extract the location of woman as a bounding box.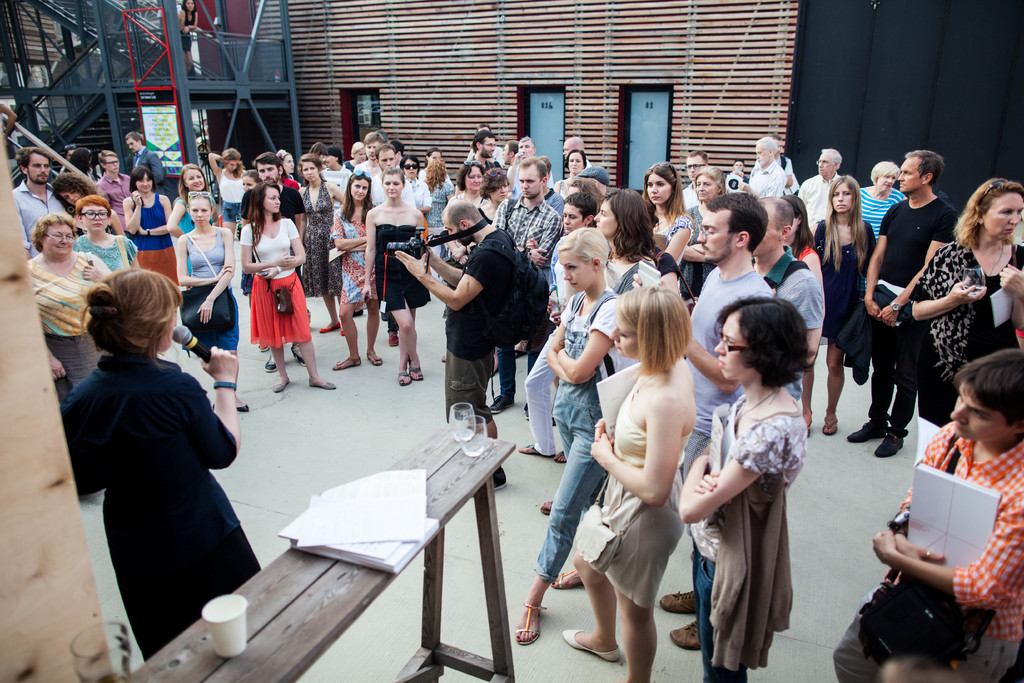
BBox(682, 166, 731, 294).
